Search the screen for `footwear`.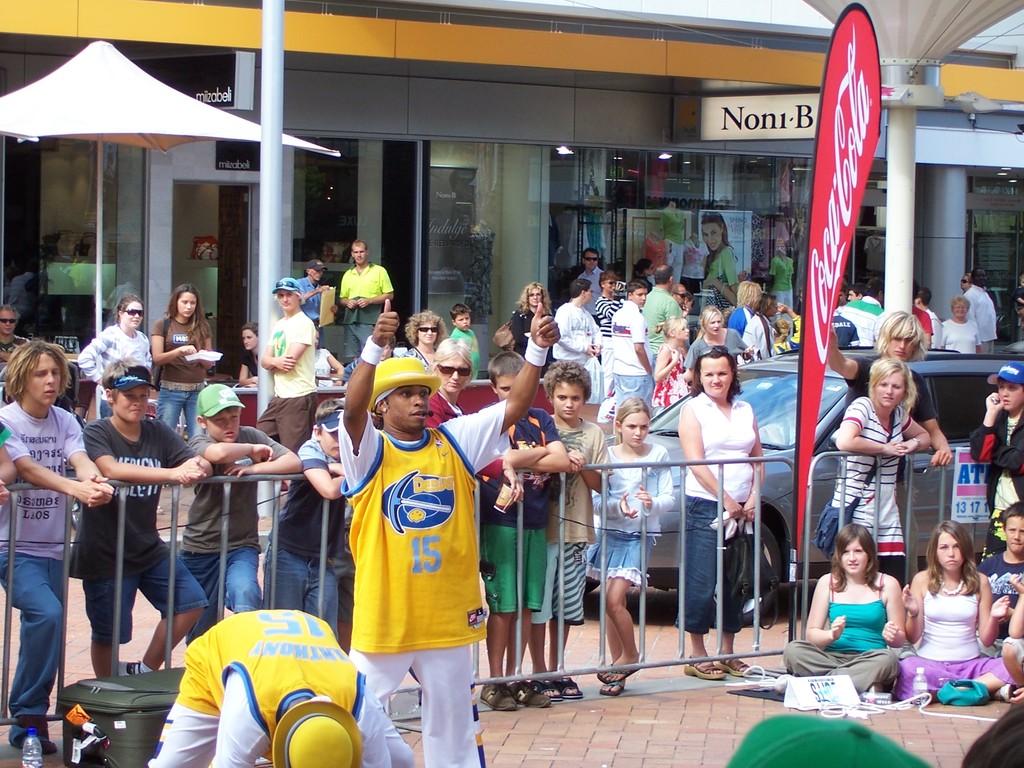
Found at <box>478,683,515,714</box>.
